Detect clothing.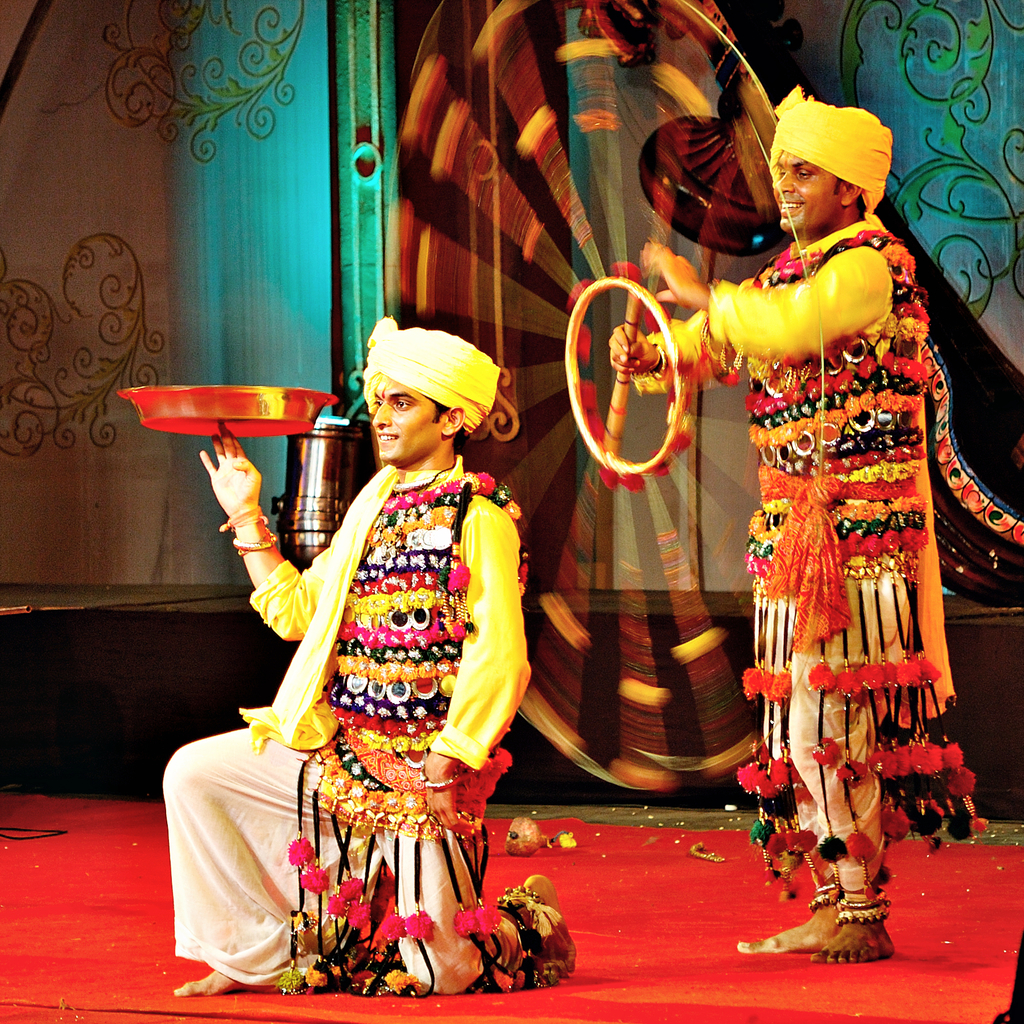
Detected at bbox(215, 441, 529, 948).
